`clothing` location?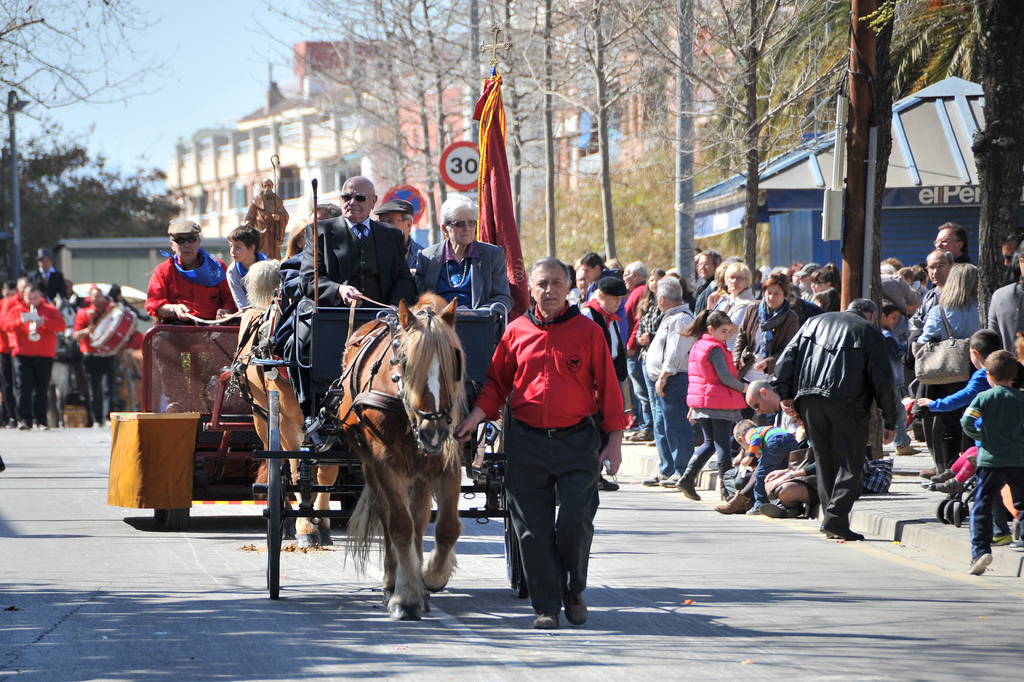
l=13, t=301, r=70, b=422
